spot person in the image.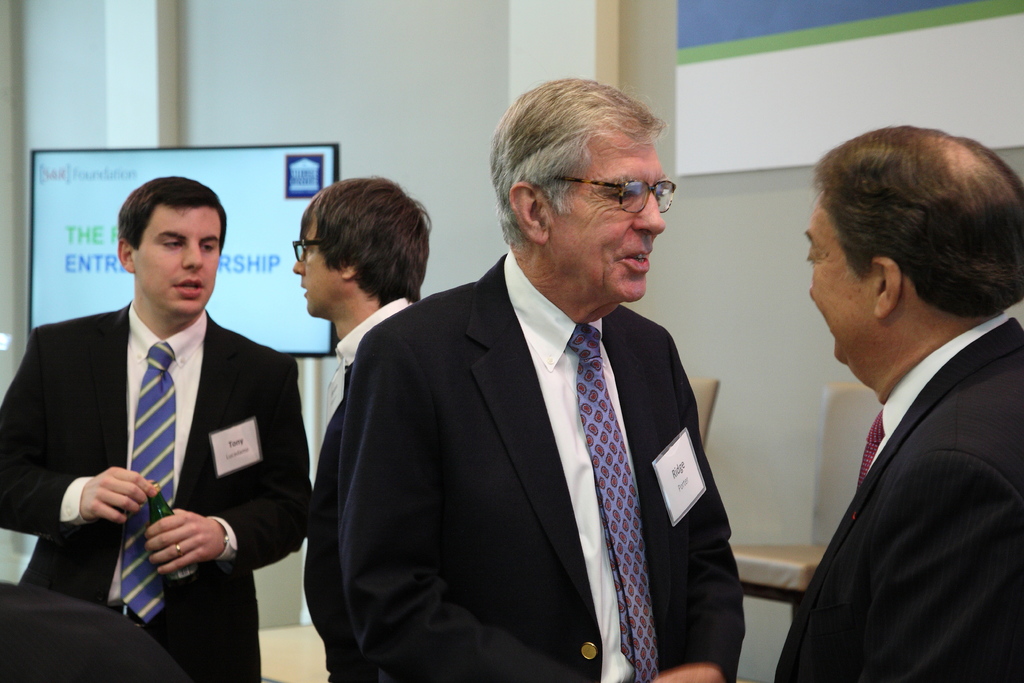
person found at Rect(2, 586, 207, 682).
